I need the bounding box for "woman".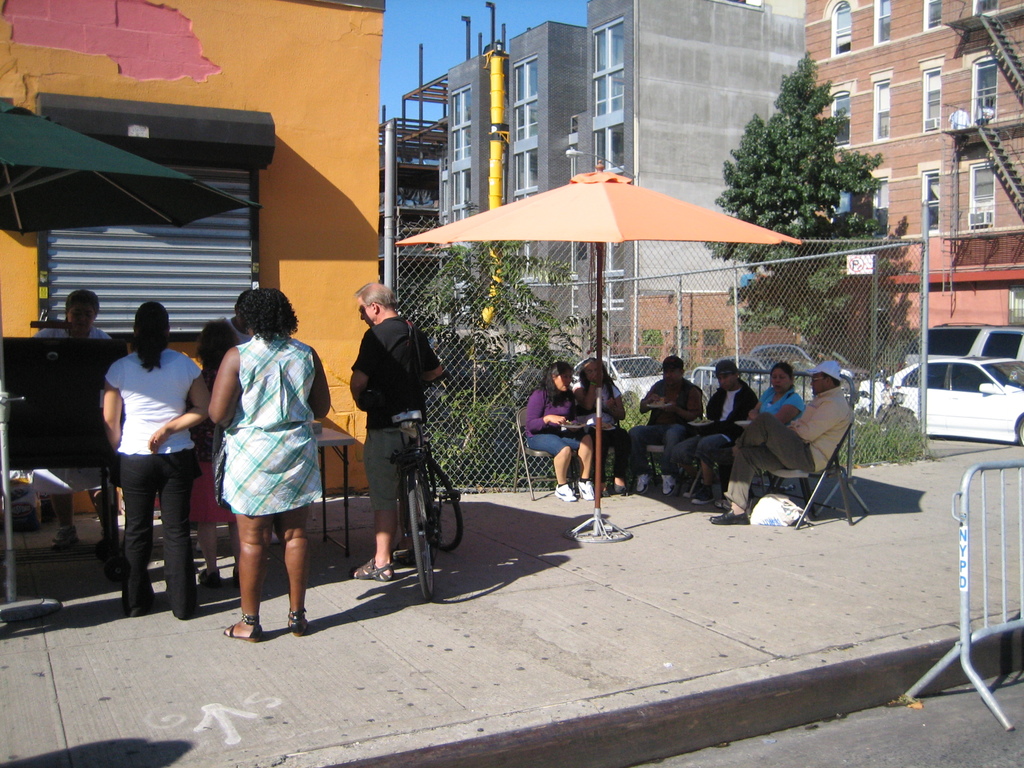
Here it is: {"left": 25, "top": 283, "right": 124, "bottom": 546}.
